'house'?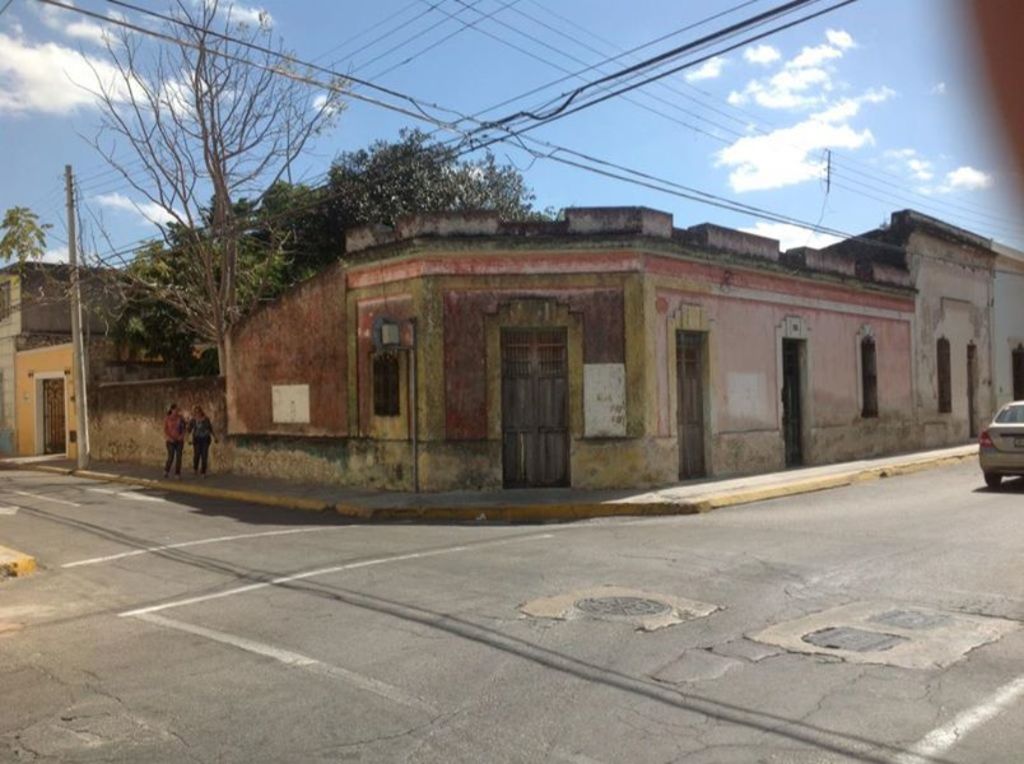
box=[821, 200, 1001, 451]
